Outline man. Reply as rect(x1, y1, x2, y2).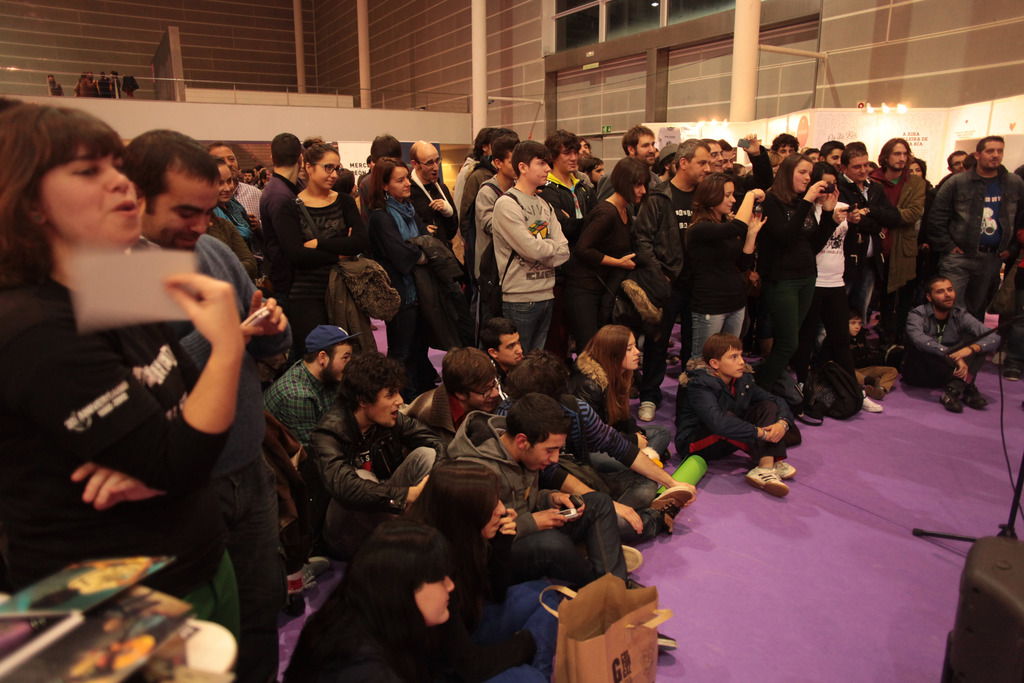
rect(407, 142, 456, 252).
